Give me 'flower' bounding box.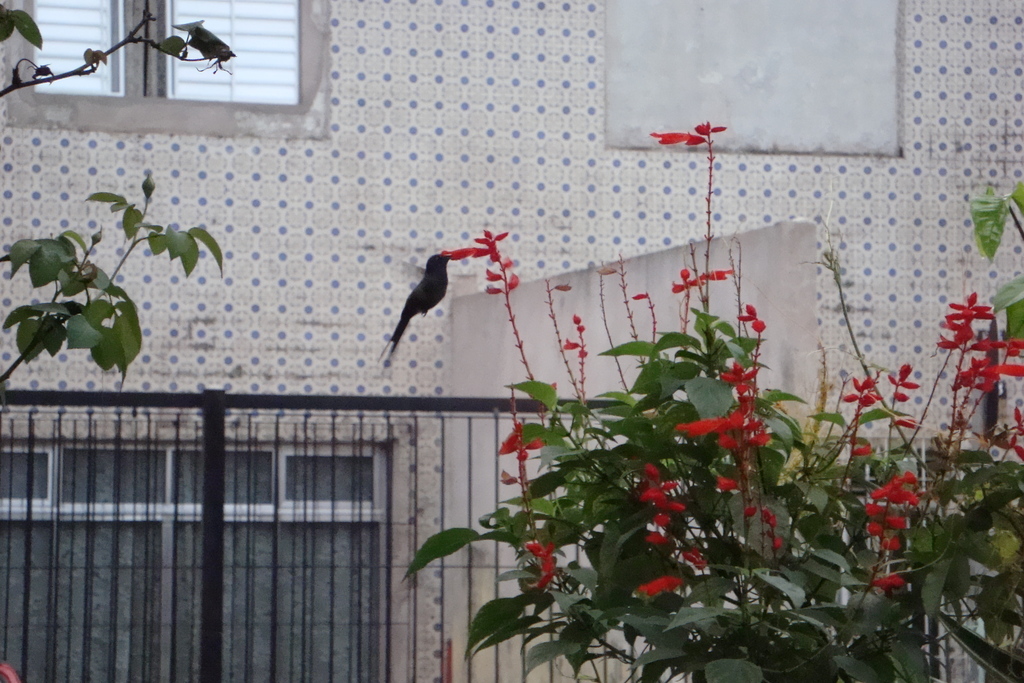
pyautogui.locateOnScreen(995, 334, 1023, 358).
